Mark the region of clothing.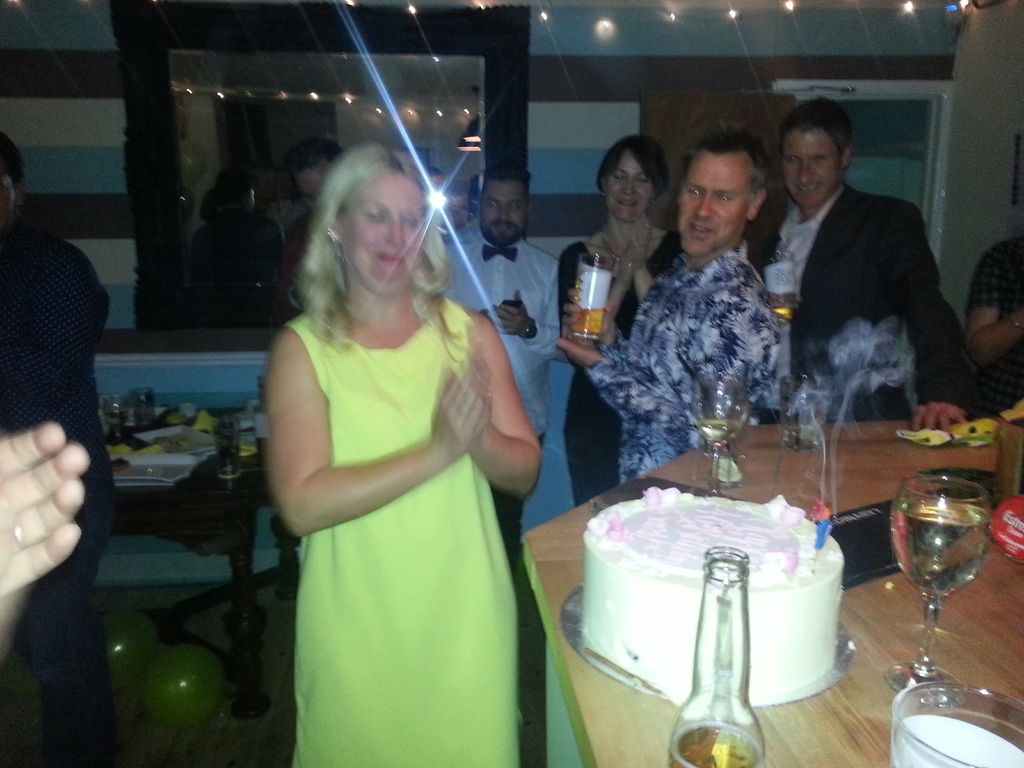
Region: [740, 118, 959, 458].
